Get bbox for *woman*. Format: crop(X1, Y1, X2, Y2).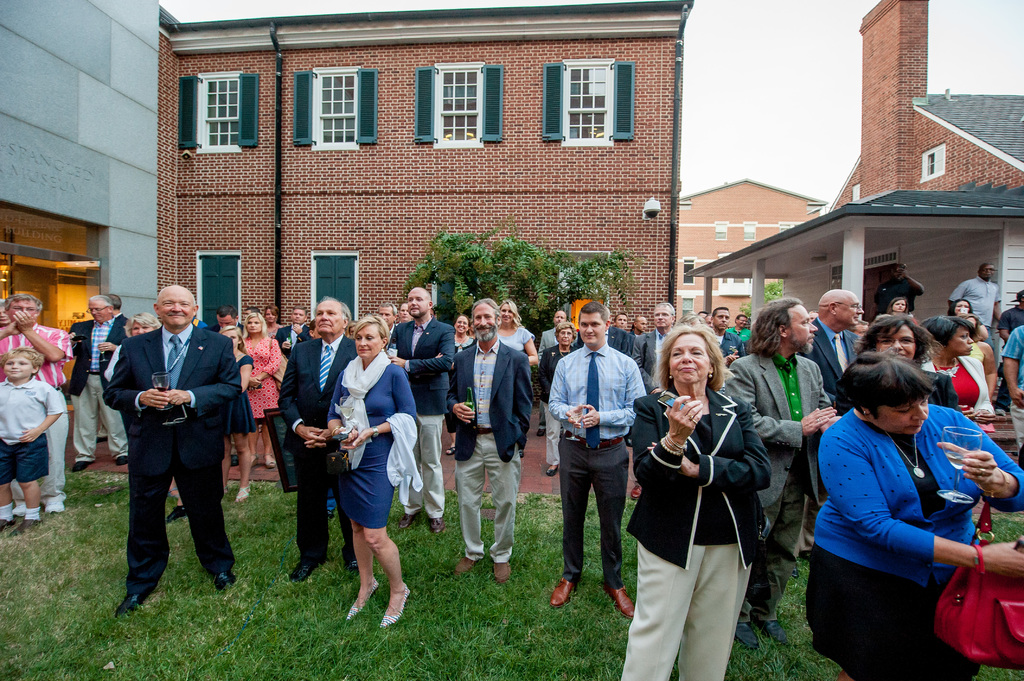
crop(856, 314, 956, 410).
